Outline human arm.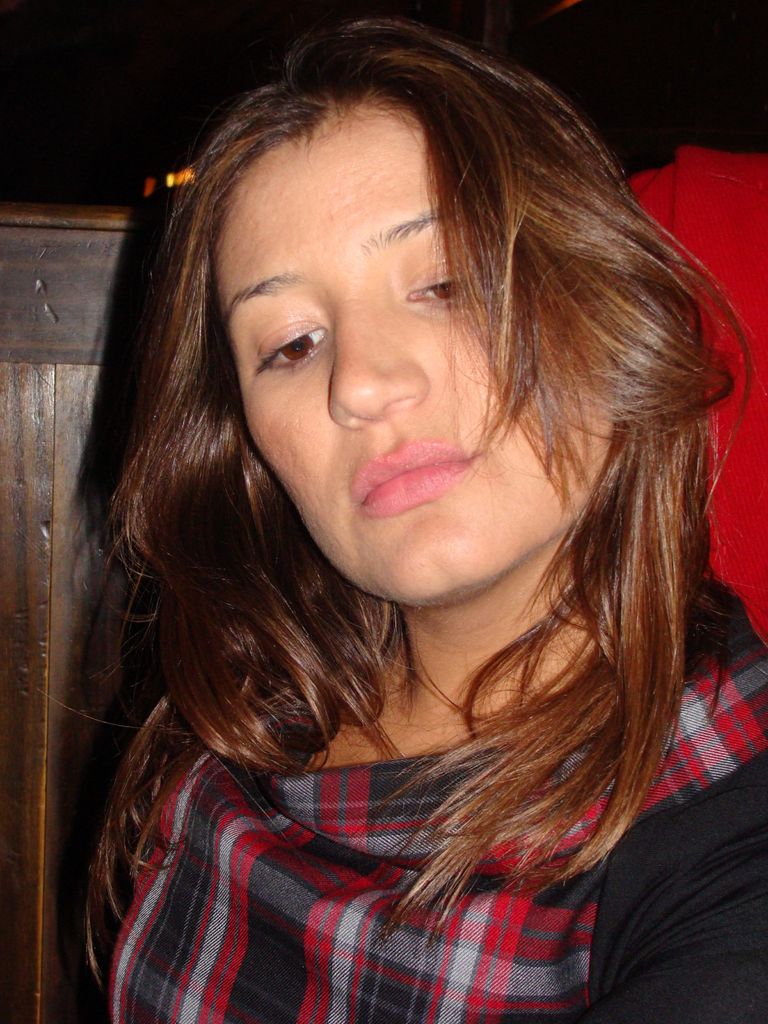
Outline: {"left": 592, "top": 682, "right": 767, "bottom": 1023}.
